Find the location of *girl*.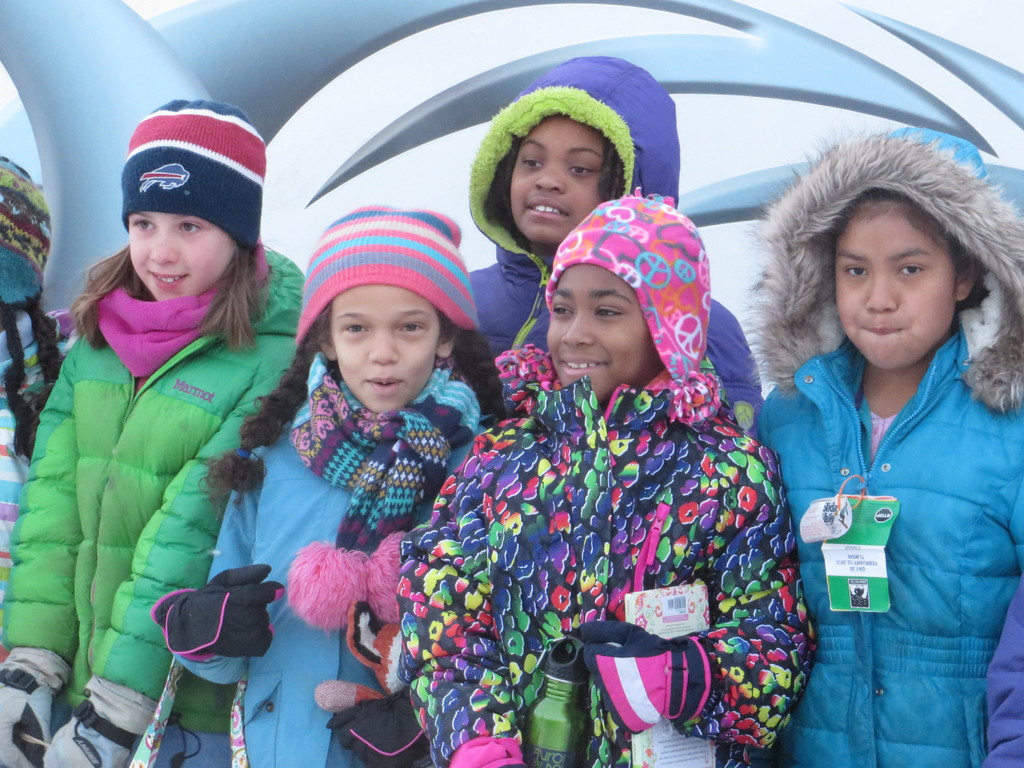
Location: 397/184/817/767.
